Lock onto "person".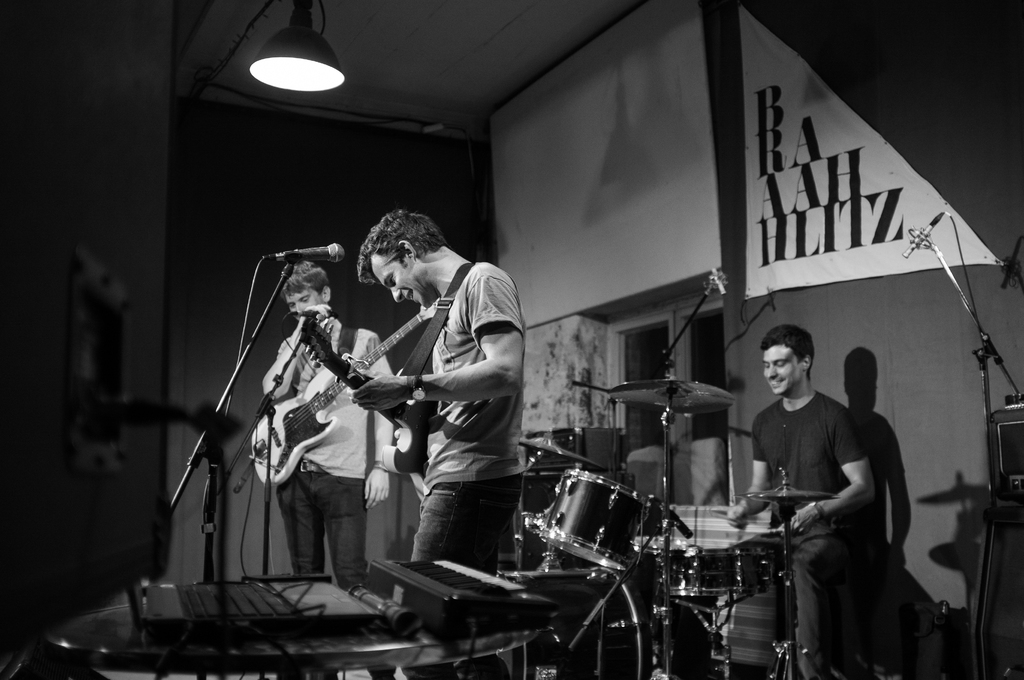
Locked: rect(736, 316, 874, 679).
